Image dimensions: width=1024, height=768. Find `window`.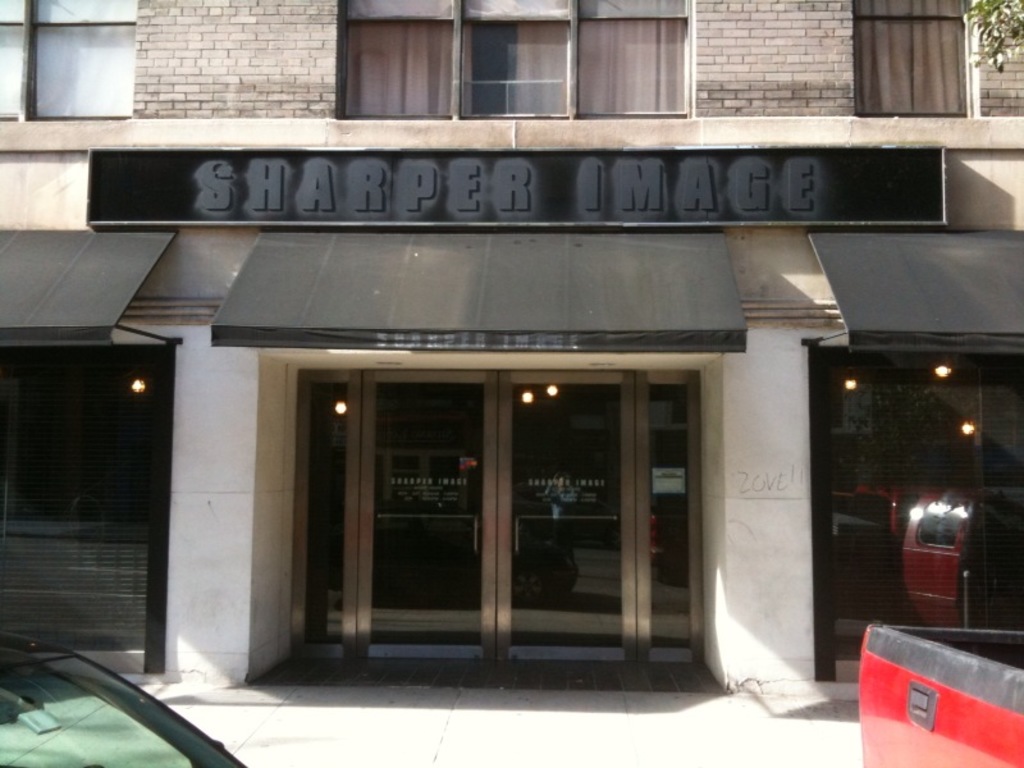
0, 346, 187, 673.
